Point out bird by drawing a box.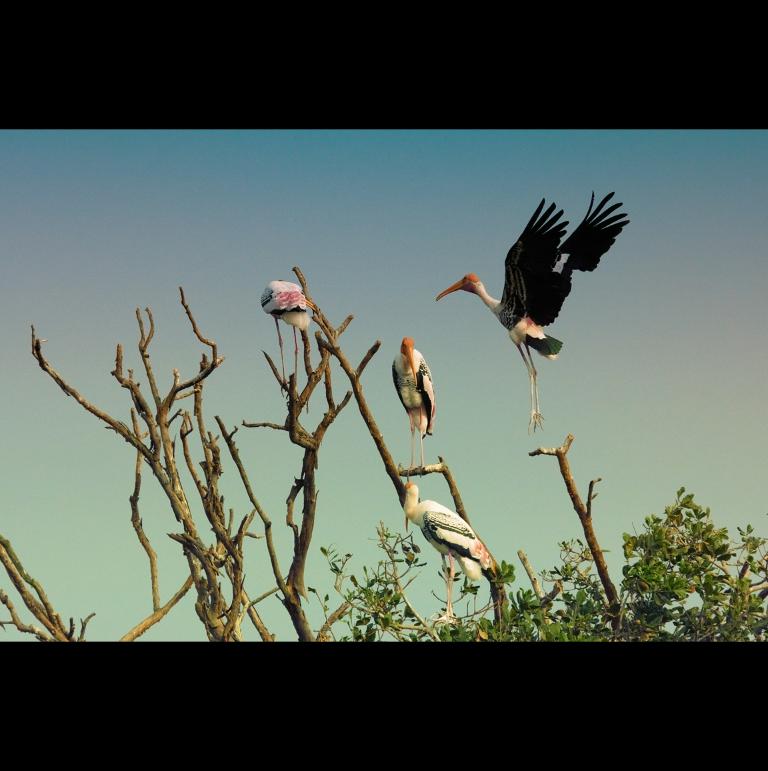
[x1=390, y1=336, x2=437, y2=474].
